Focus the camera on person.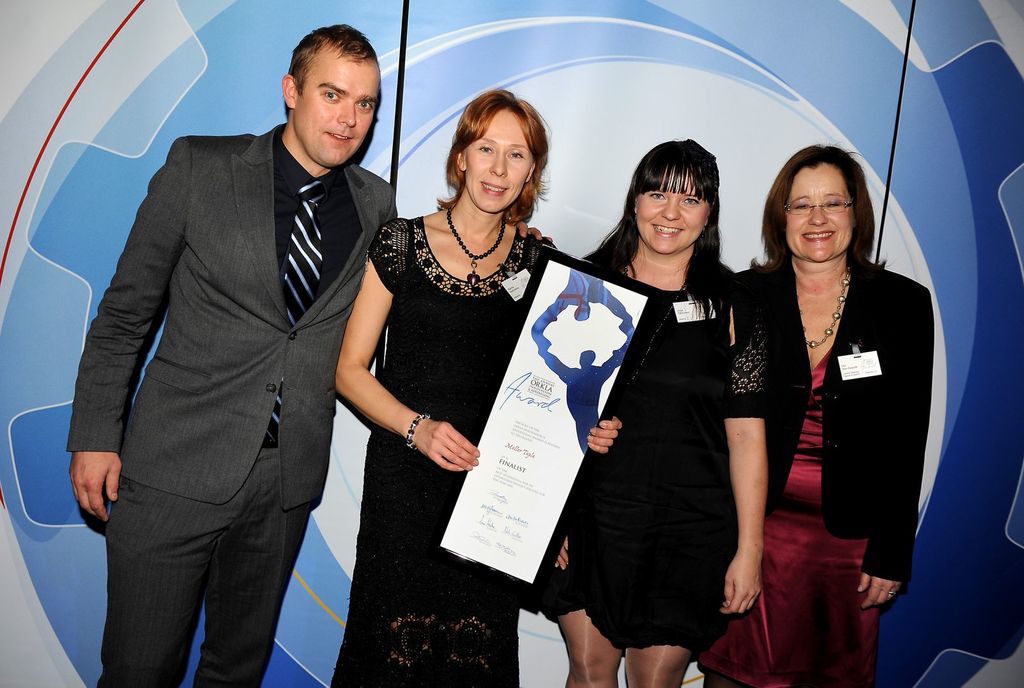
Focus region: <box>326,83,620,687</box>.
